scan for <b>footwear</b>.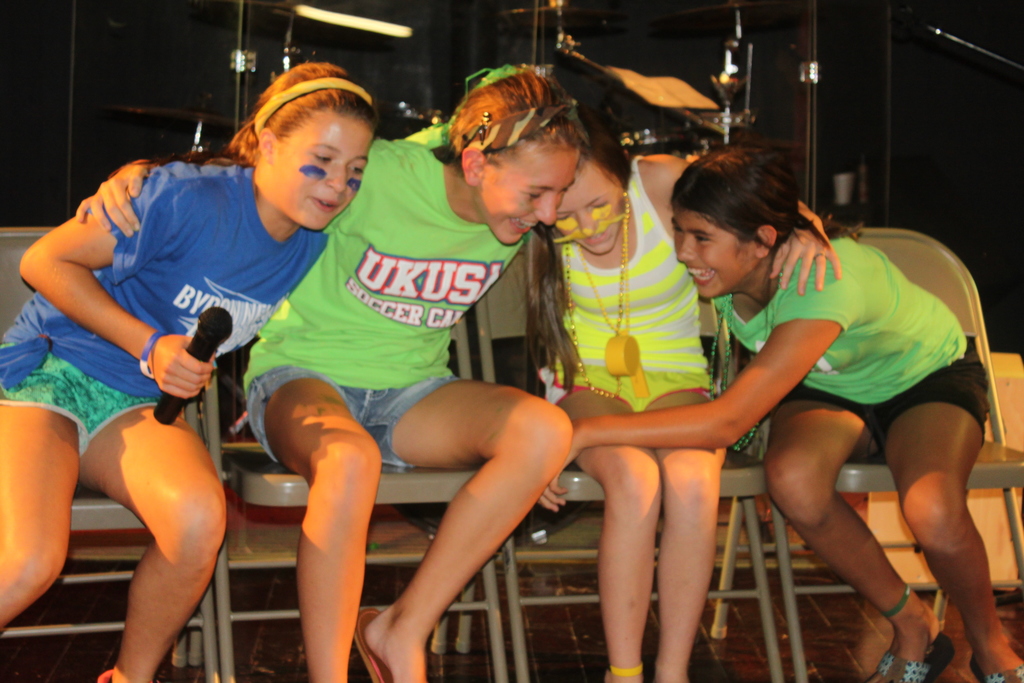
Scan result: <bbox>351, 604, 392, 682</bbox>.
